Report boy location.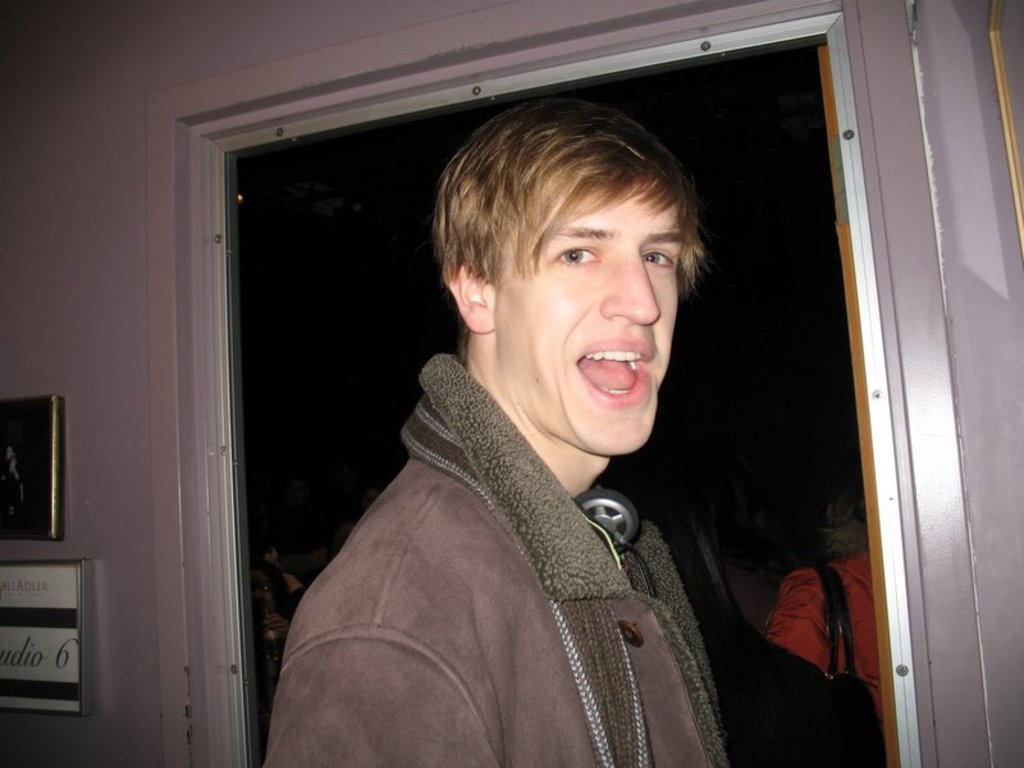
Report: Rect(262, 92, 733, 767).
